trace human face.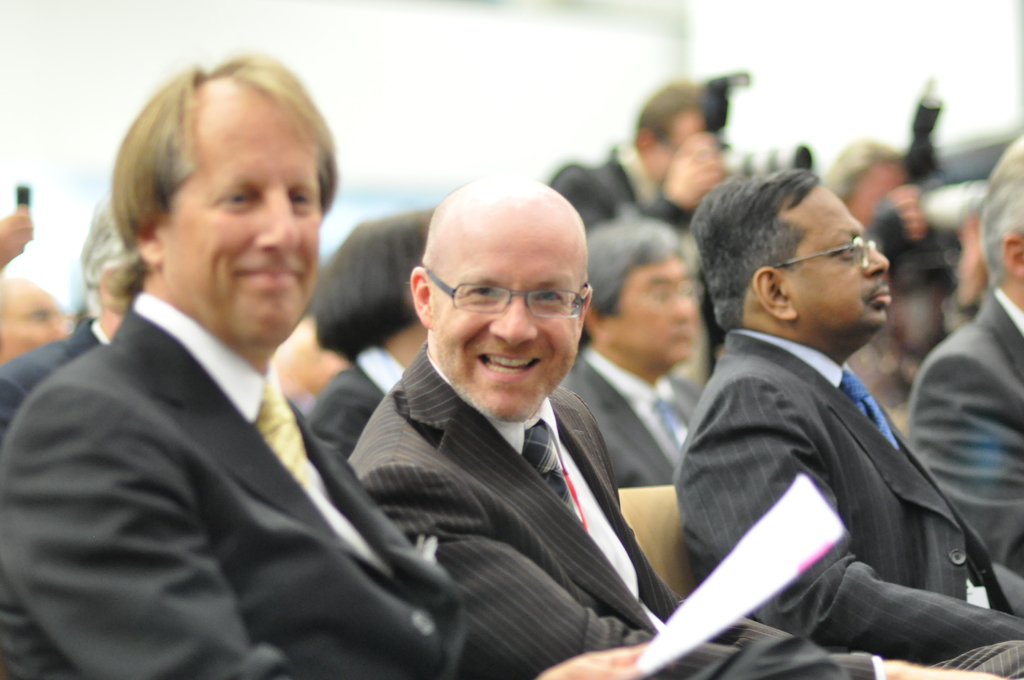
Traced to [792,189,890,330].
